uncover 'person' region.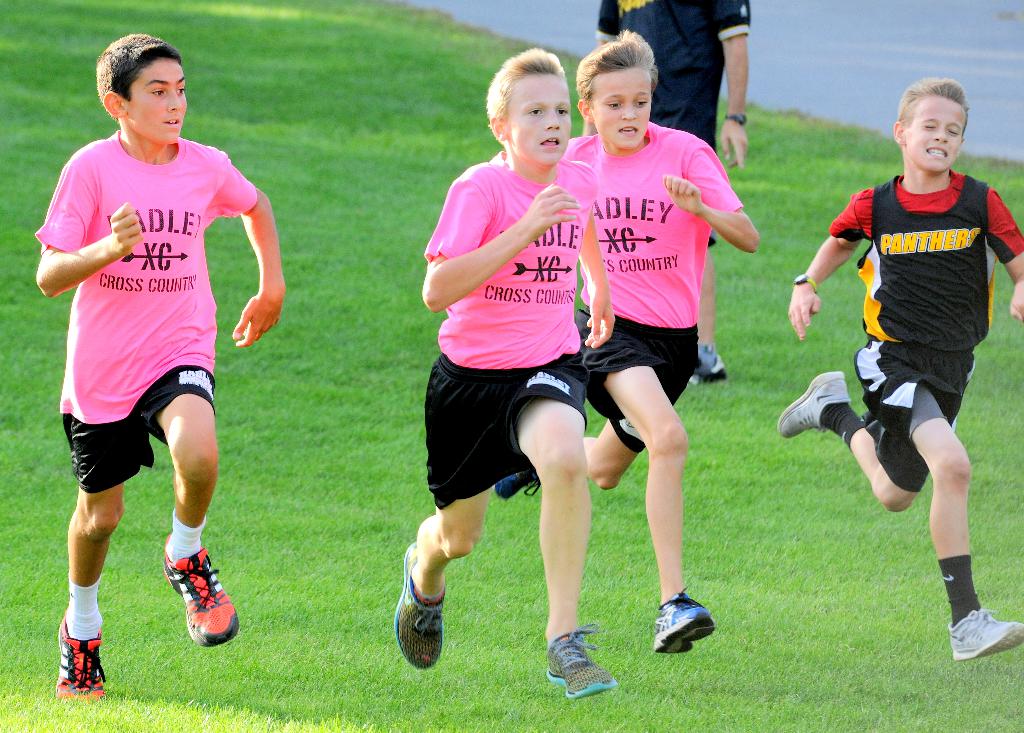
Uncovered: {"left": 393, "top": 50, "right": 616, "bottom": 705}.
